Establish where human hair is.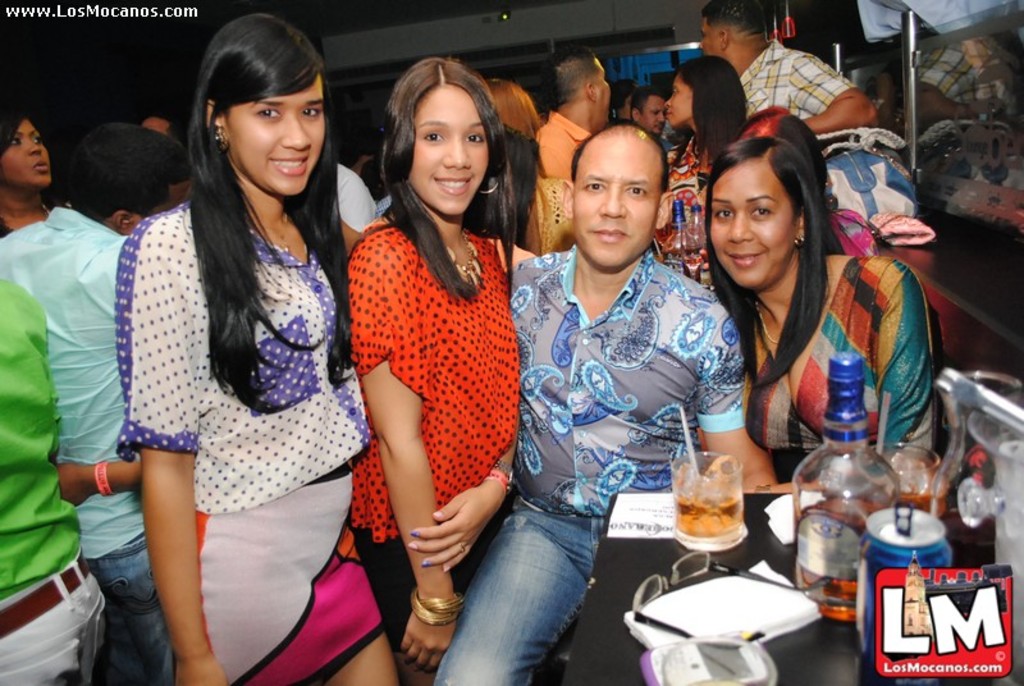
Established at region(65, 122, 193, 223).
